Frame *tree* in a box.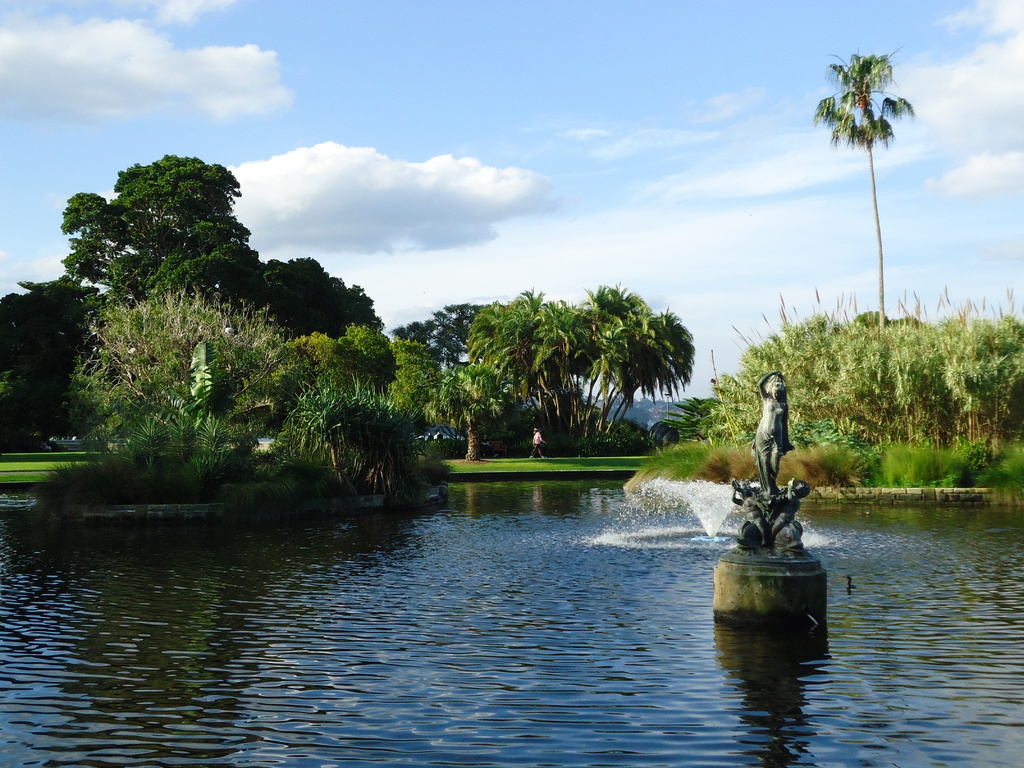
(left=812, top=38, right=909, bottom=328).
